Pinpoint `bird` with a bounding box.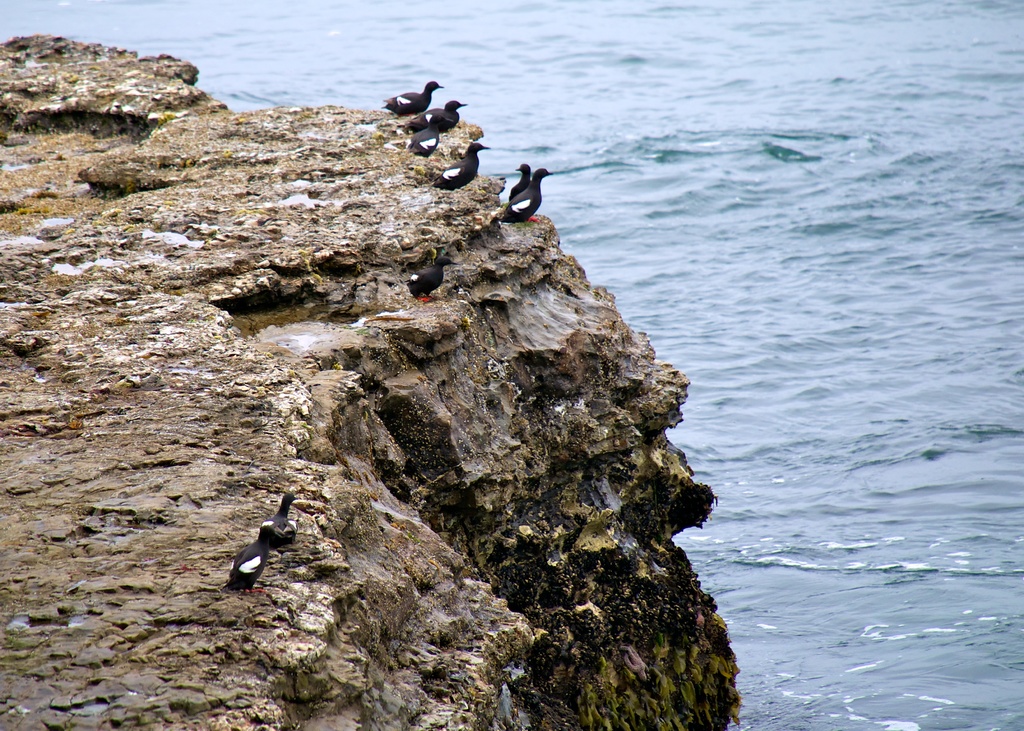
407 124 454 154.
